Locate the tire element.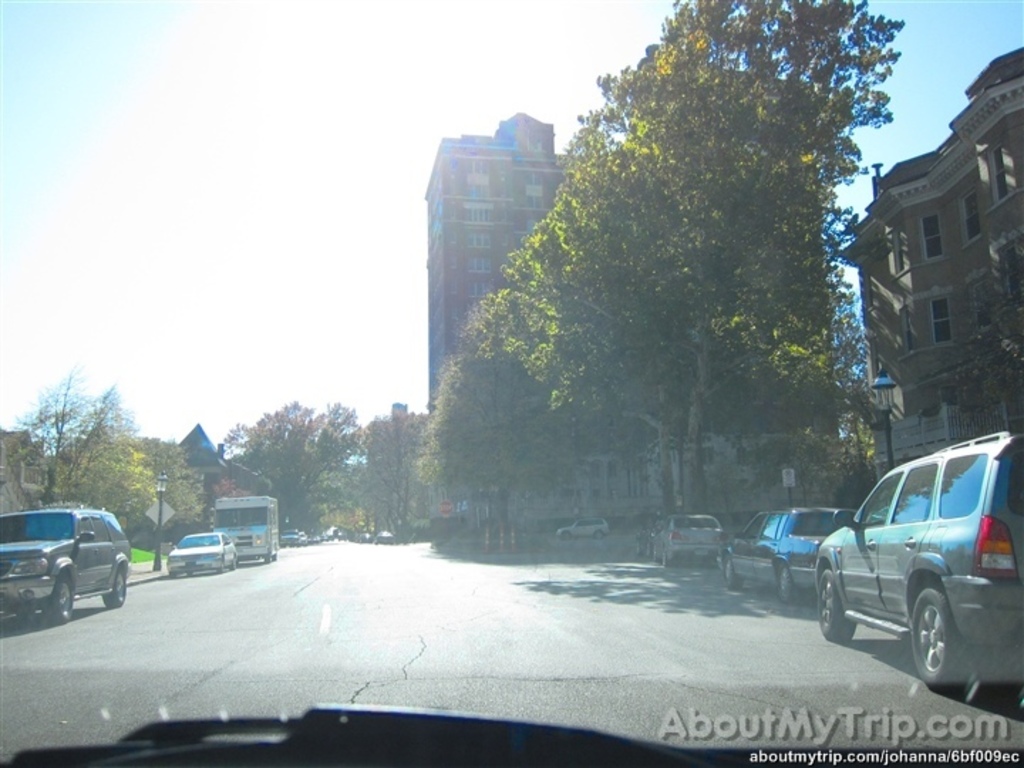
Element bbox: pyautogui.locateOnScreen(44, 573, 74, 623).
